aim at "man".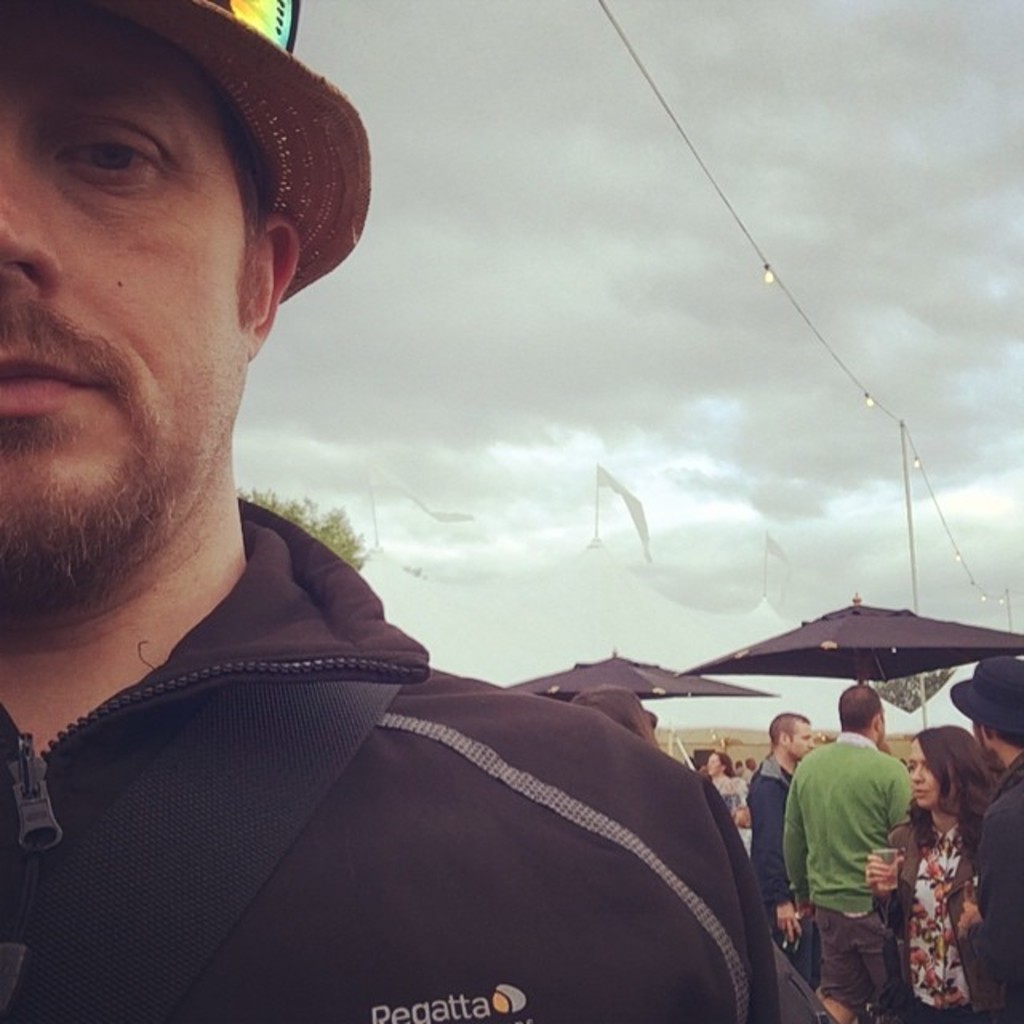
Aimed at [left=942, top=658, right=1022, bottom=1014].
